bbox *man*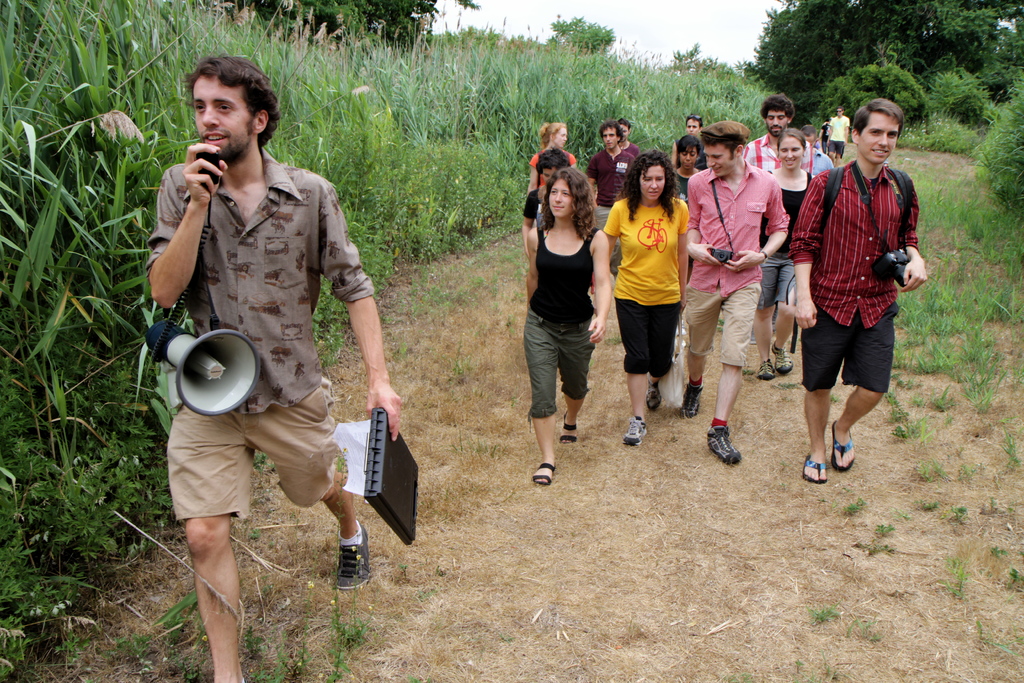
<box>134,63,408,682</box>
